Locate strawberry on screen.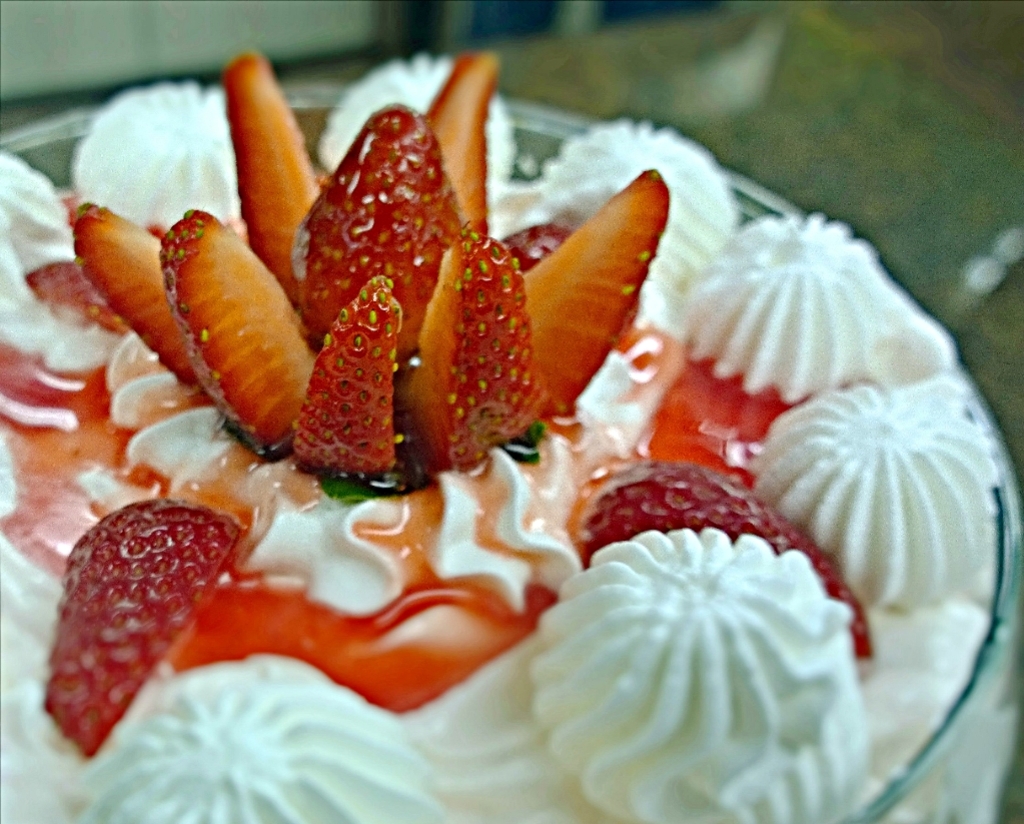
On screen at region(571, 445, 866, 646).
